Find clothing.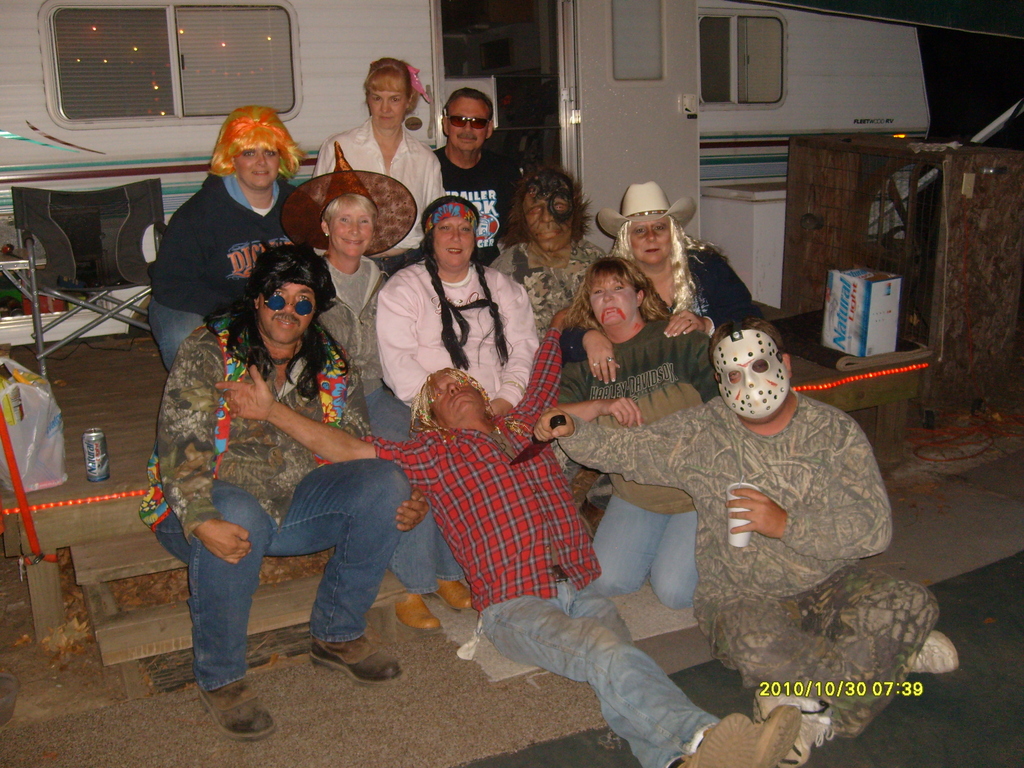
148 171 299 385.
